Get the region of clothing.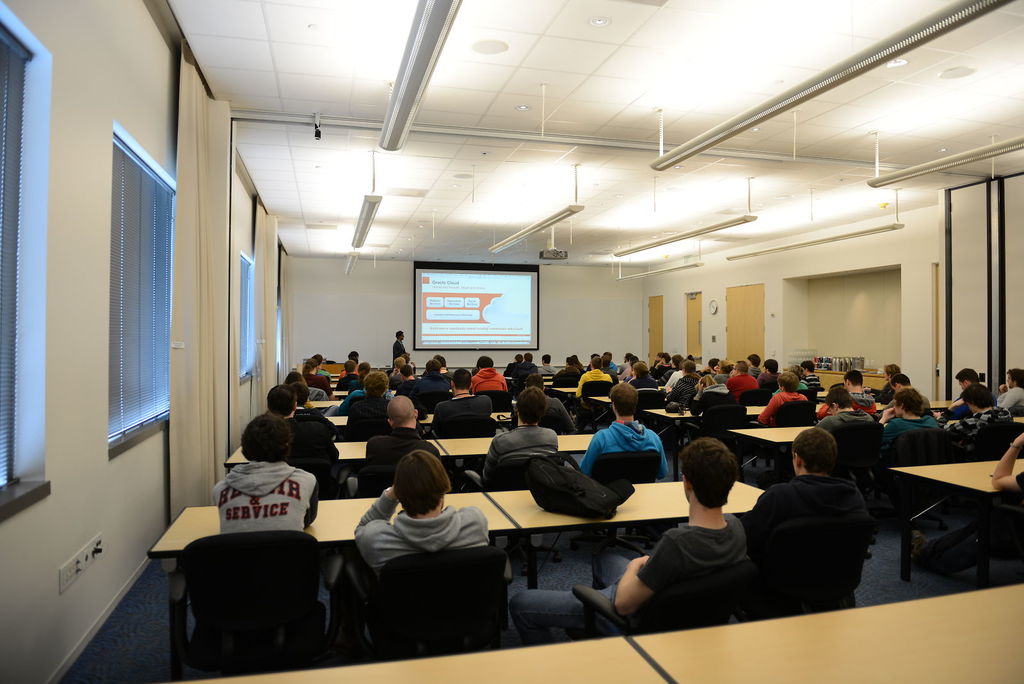
locate(821, 406, 880, 427).
